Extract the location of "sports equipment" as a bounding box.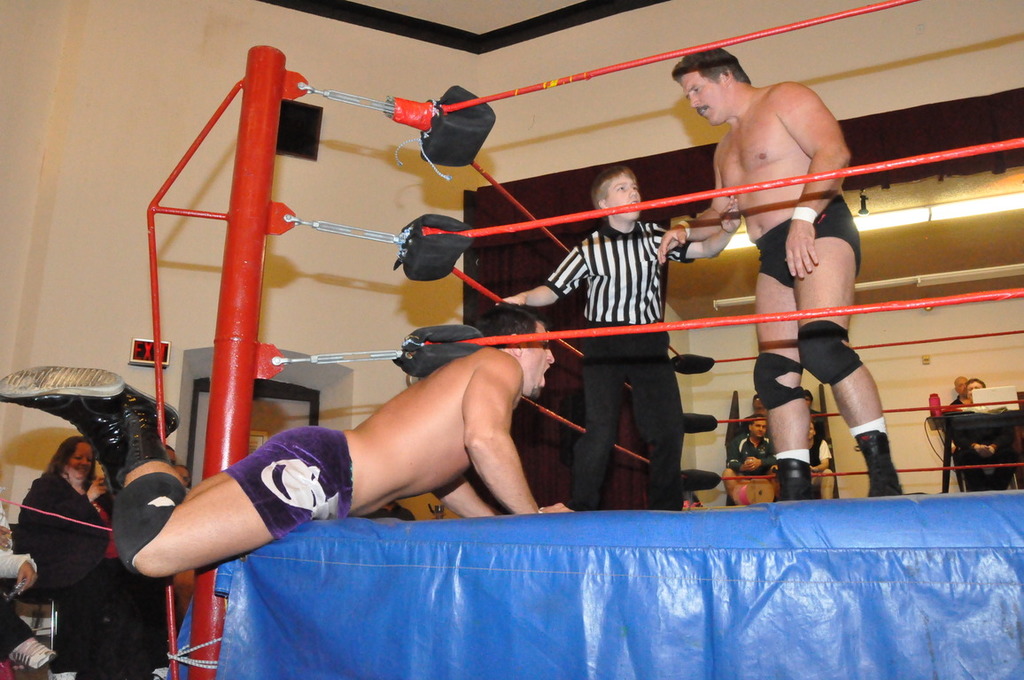
{"left": 777, "top": 450, "right": 817, "bottom": 500}.
